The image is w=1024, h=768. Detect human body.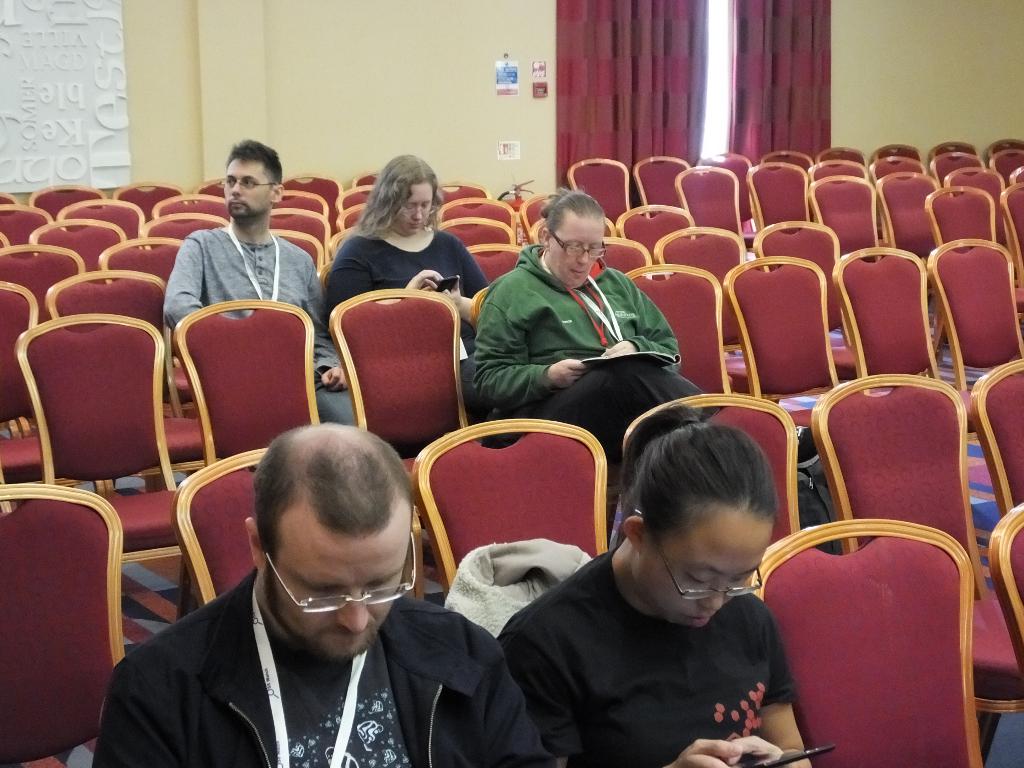
Detection: bbox(470, 185, 721, 451).
